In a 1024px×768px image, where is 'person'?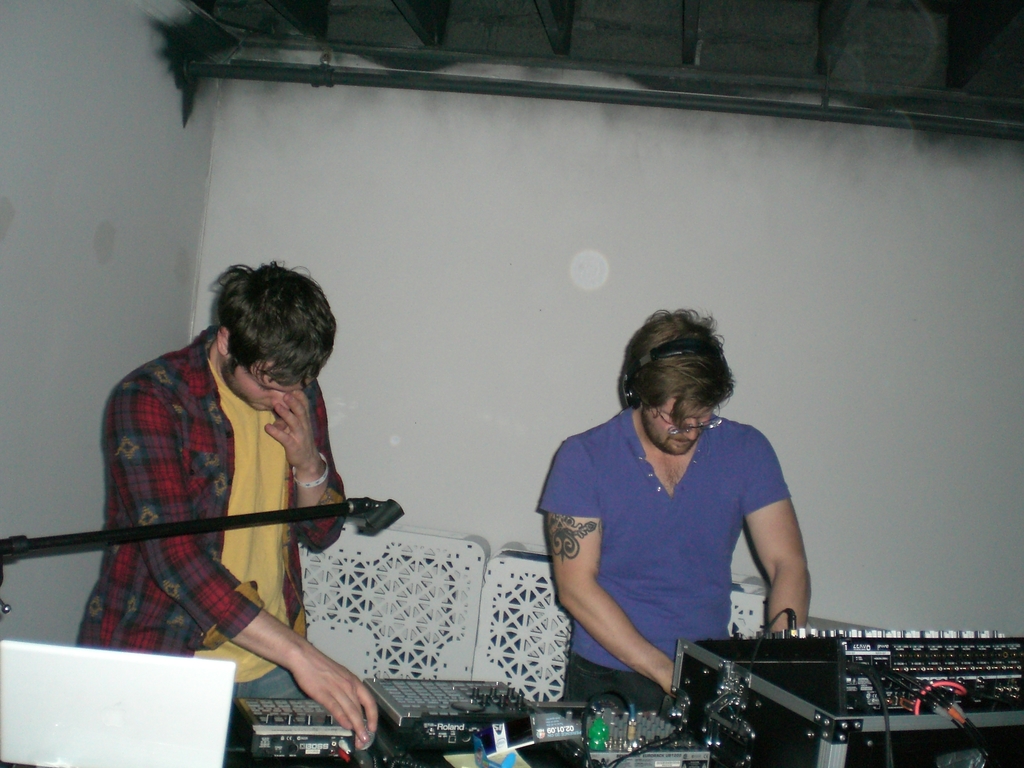
(left=530, top=308, right=812, bottom=728).
